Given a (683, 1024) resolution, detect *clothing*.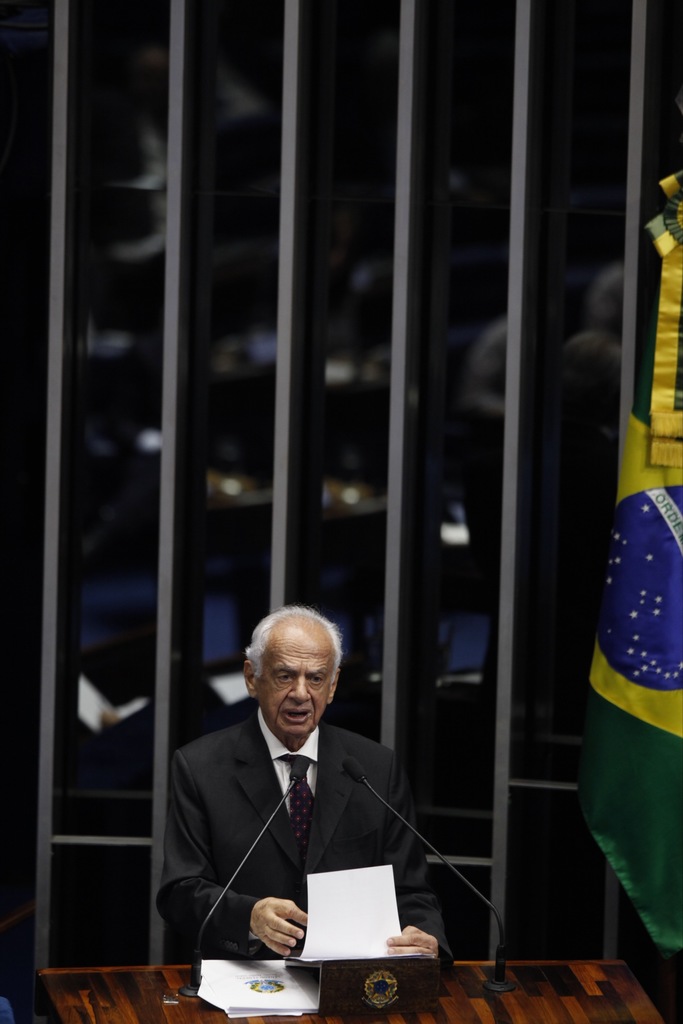
box=[163, 666, 441, 991].
